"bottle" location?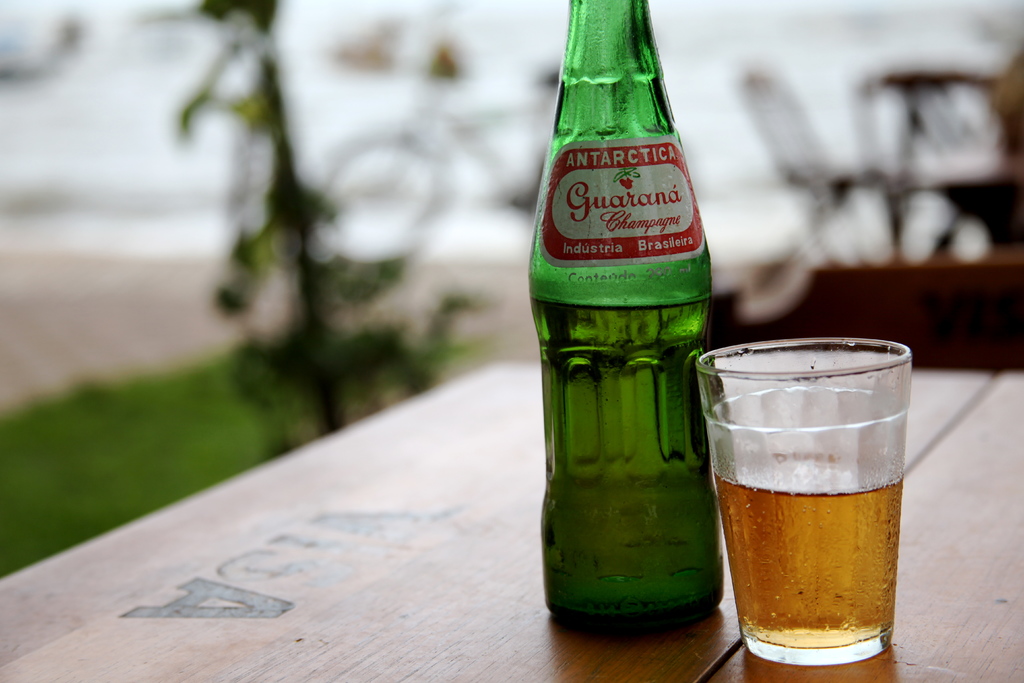
{"left": 524, "top": 0, "right": 723, "bottom": 636}
